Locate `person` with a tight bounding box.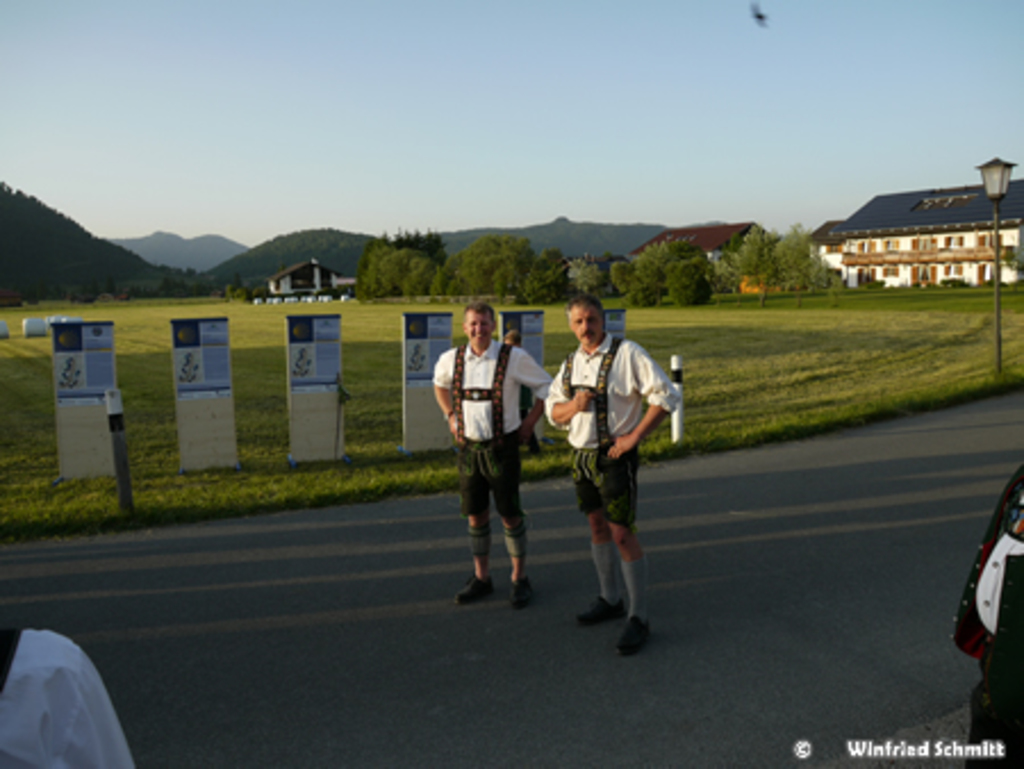
Rect(0, 626, 137, 767).
